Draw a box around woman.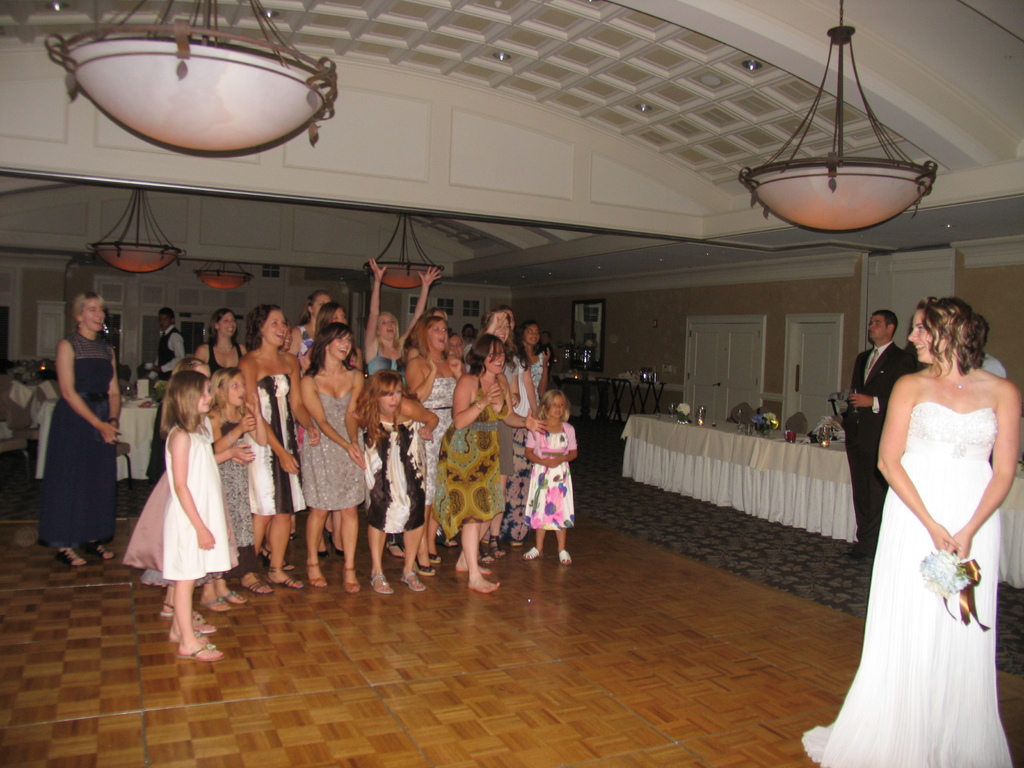
(305,304,364,376).
